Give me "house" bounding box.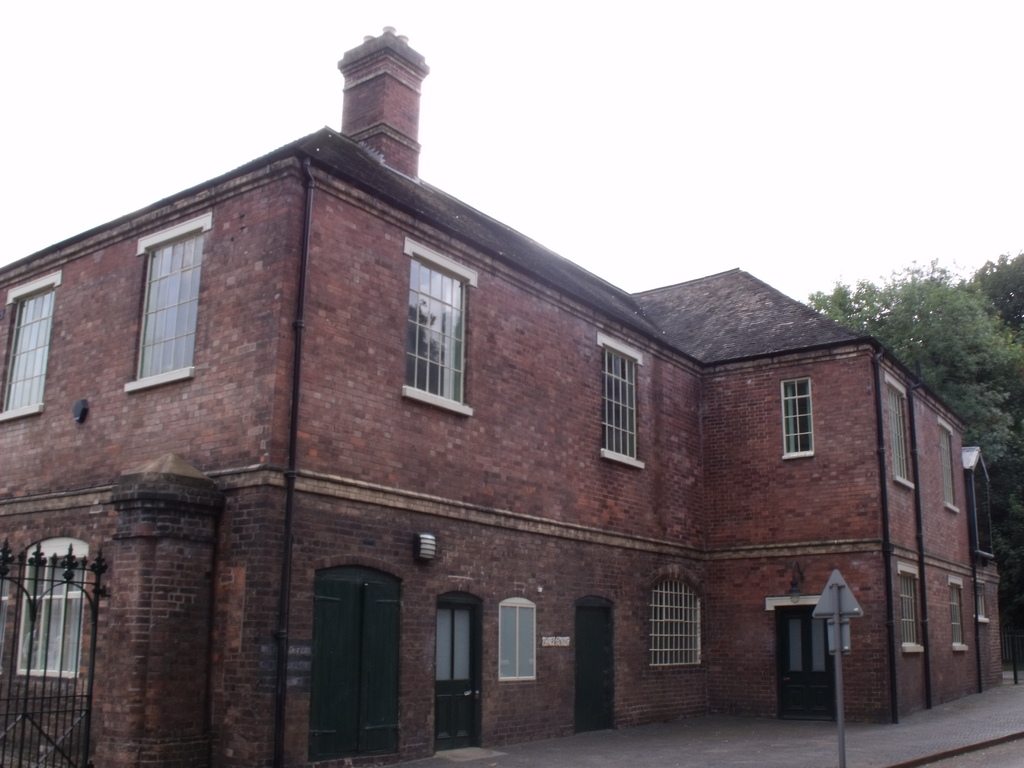
select_region(36, 76, 975, 767).
